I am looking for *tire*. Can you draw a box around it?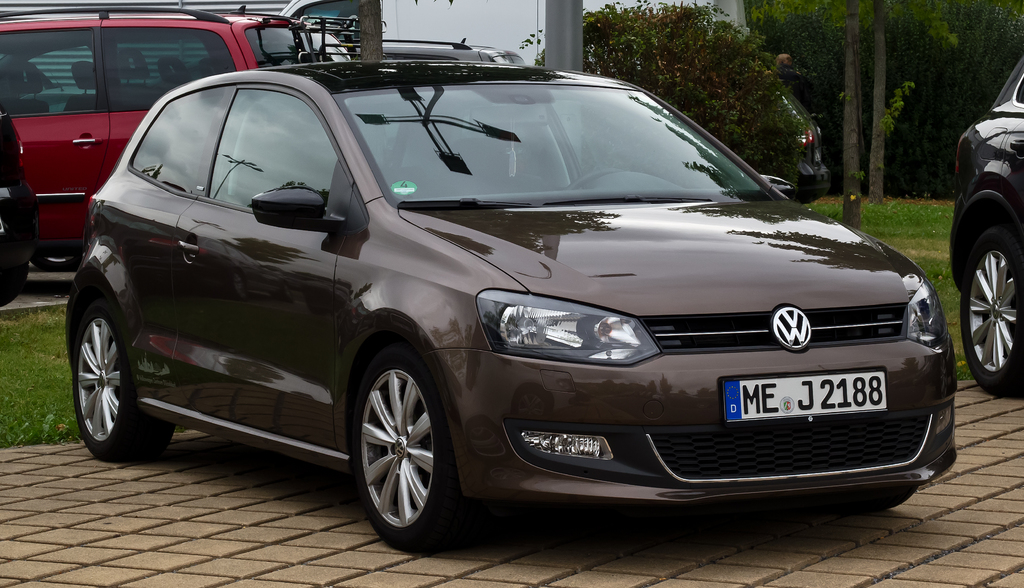
Sure, the bounding box is [left=1, top=255, right=35, bottom=310].
